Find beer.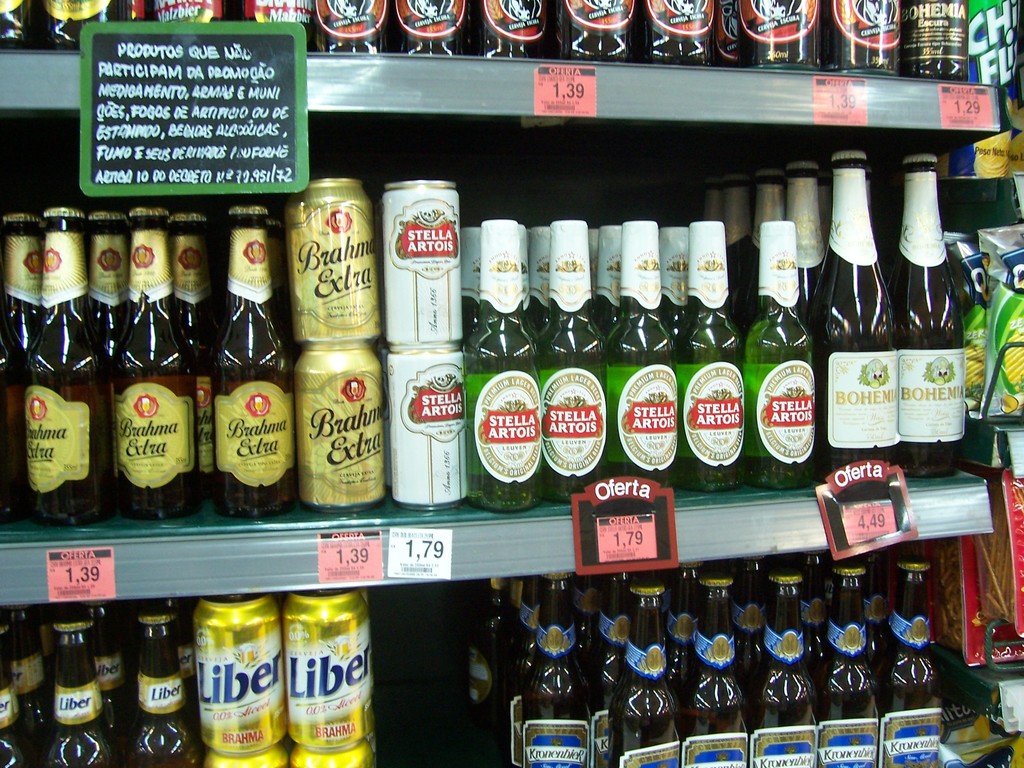
<bbox>0, 660, 29, 767</bbox>.
